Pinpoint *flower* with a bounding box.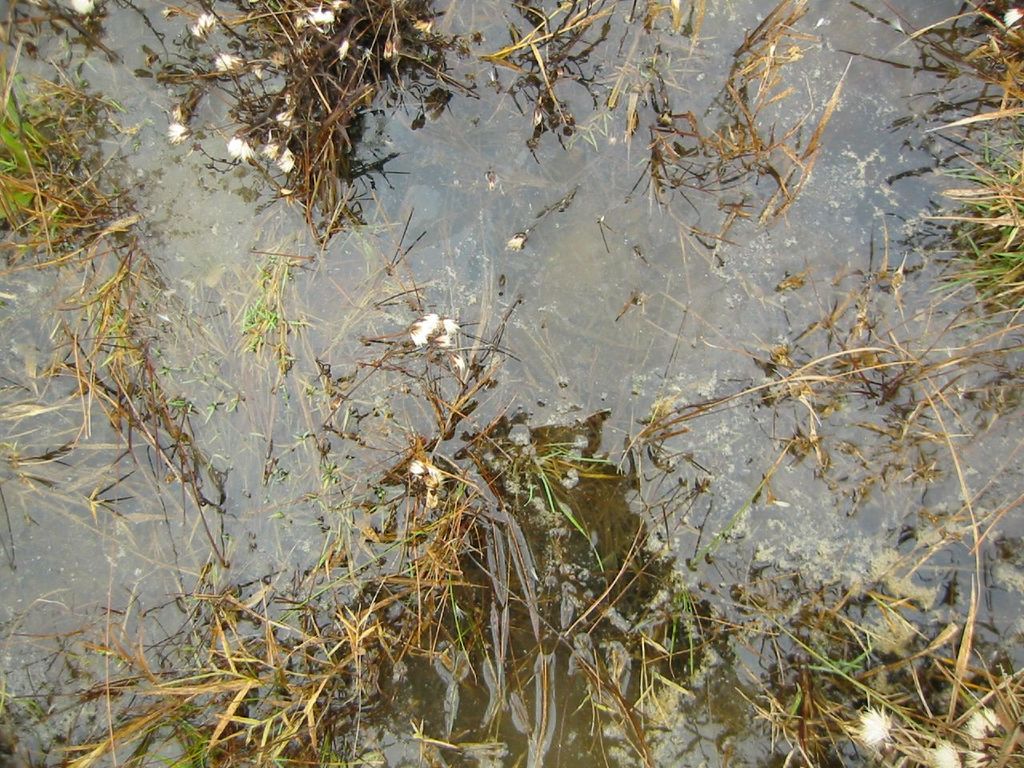
box=[186, 10, 218, 37].
